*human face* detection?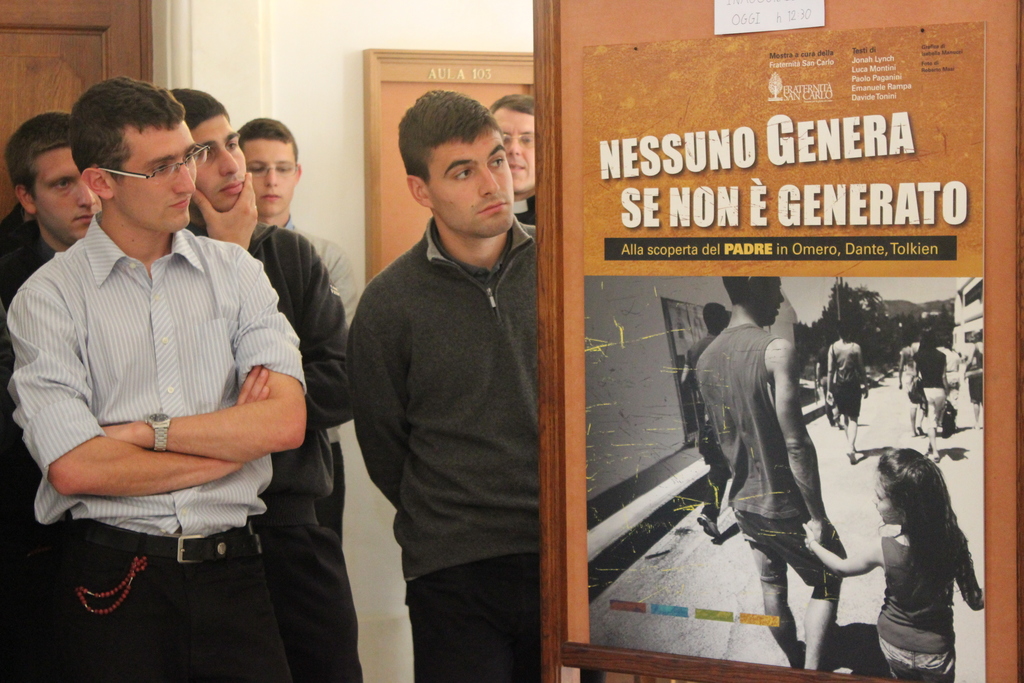
{"left": 755, "top": 280, "right": 787, "bottom": 327}
